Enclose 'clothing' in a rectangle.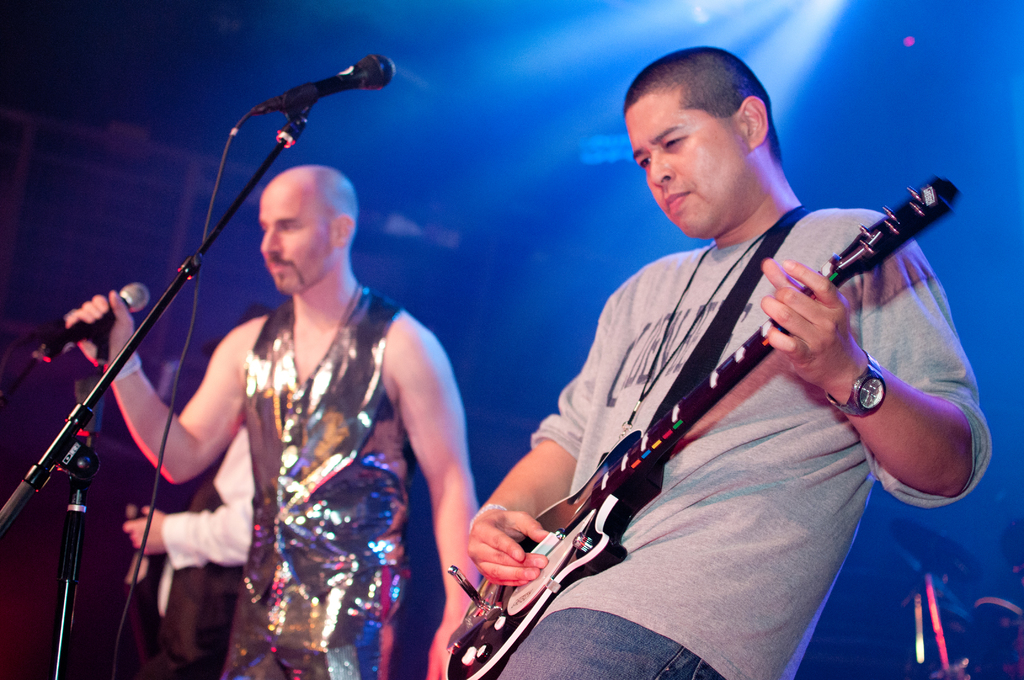
147:428:255:674.
